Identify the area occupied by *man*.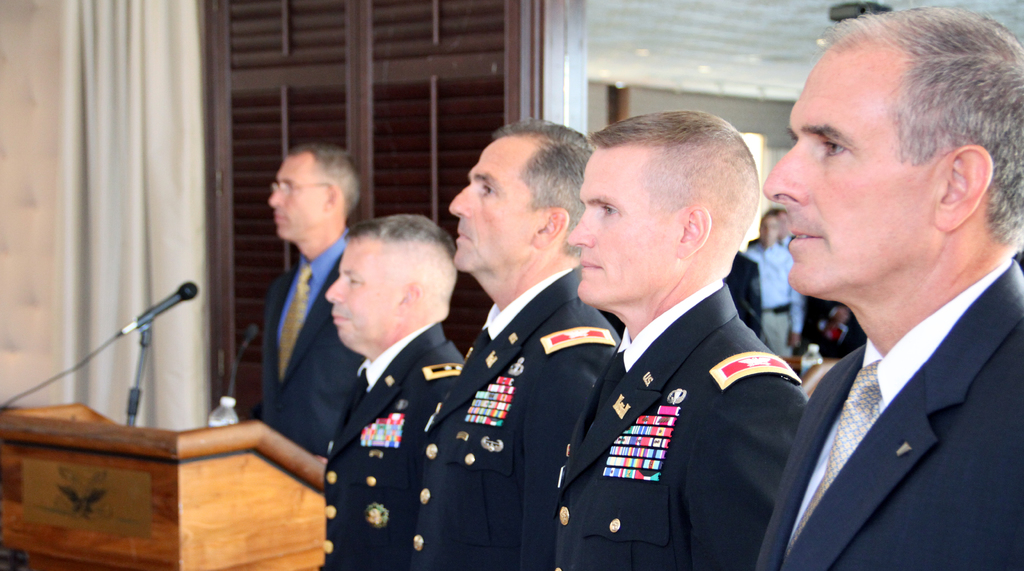
Area: 409:115:619:570.
